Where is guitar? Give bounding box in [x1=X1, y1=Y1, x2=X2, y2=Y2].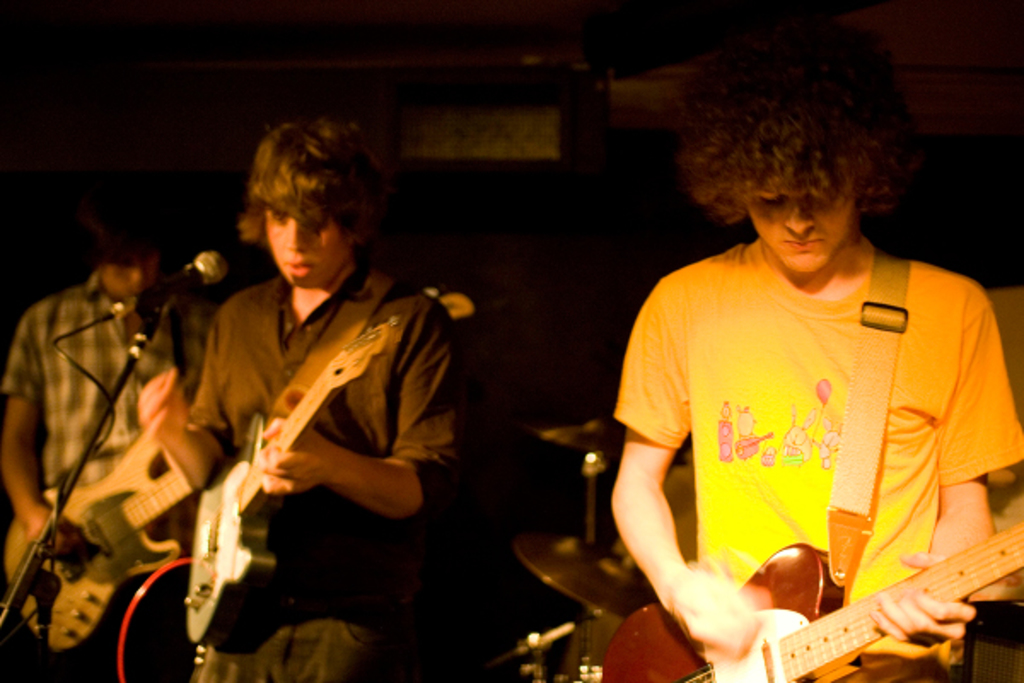
[x1=183, y1=304, x2=398, y2=639].
